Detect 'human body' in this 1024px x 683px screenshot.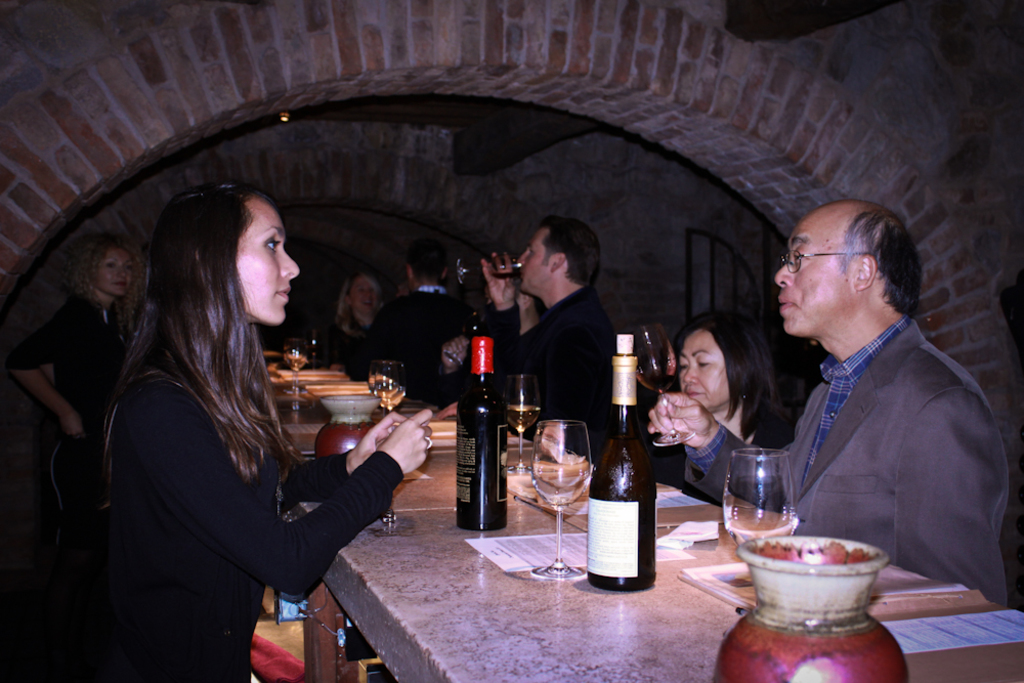
Detection: <box>476,216,603,455</box>.
